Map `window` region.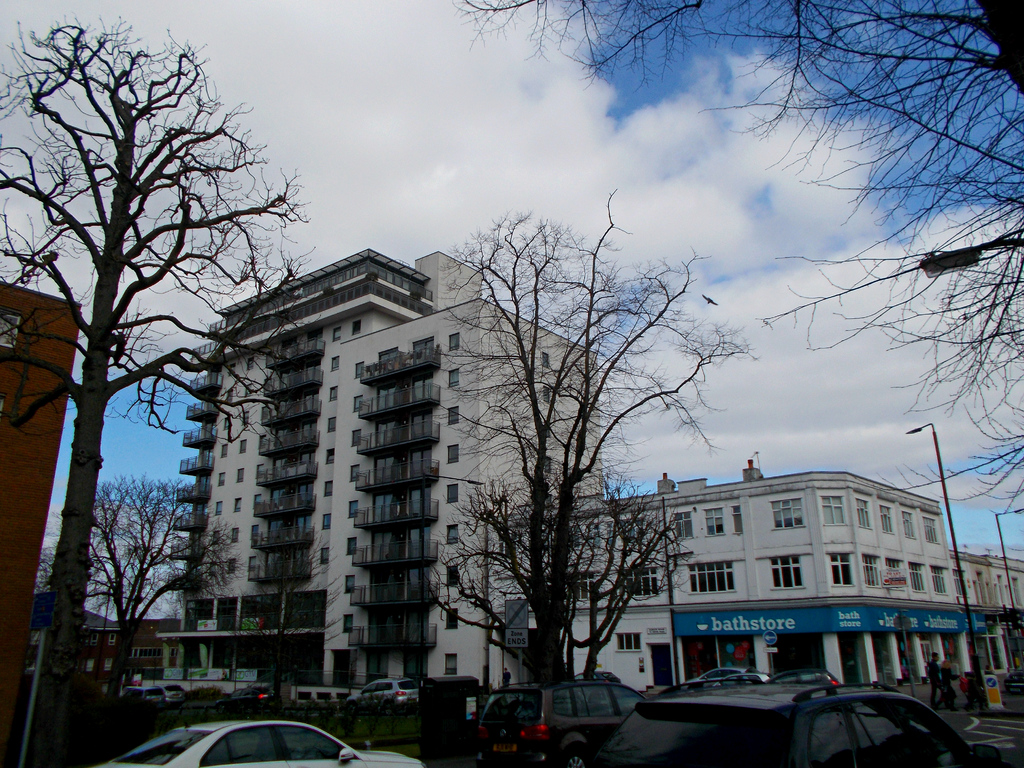
Mapped to Rect(623, 567, 660, 596).
